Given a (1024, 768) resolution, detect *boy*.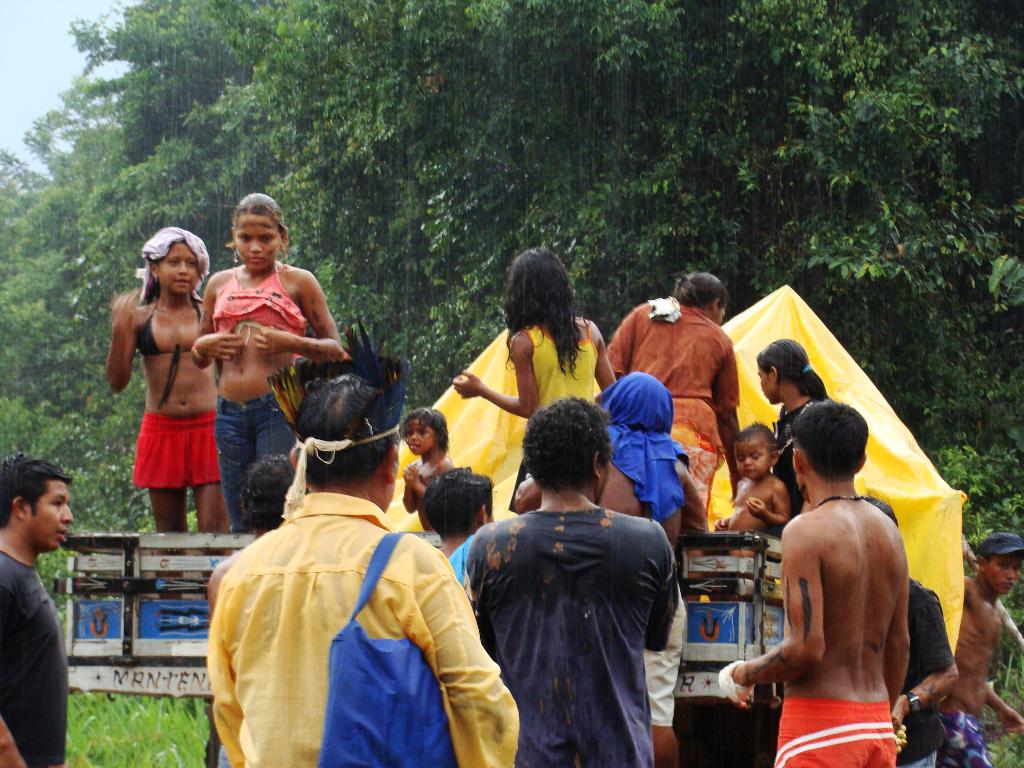
[0, 449, 68, 767].
